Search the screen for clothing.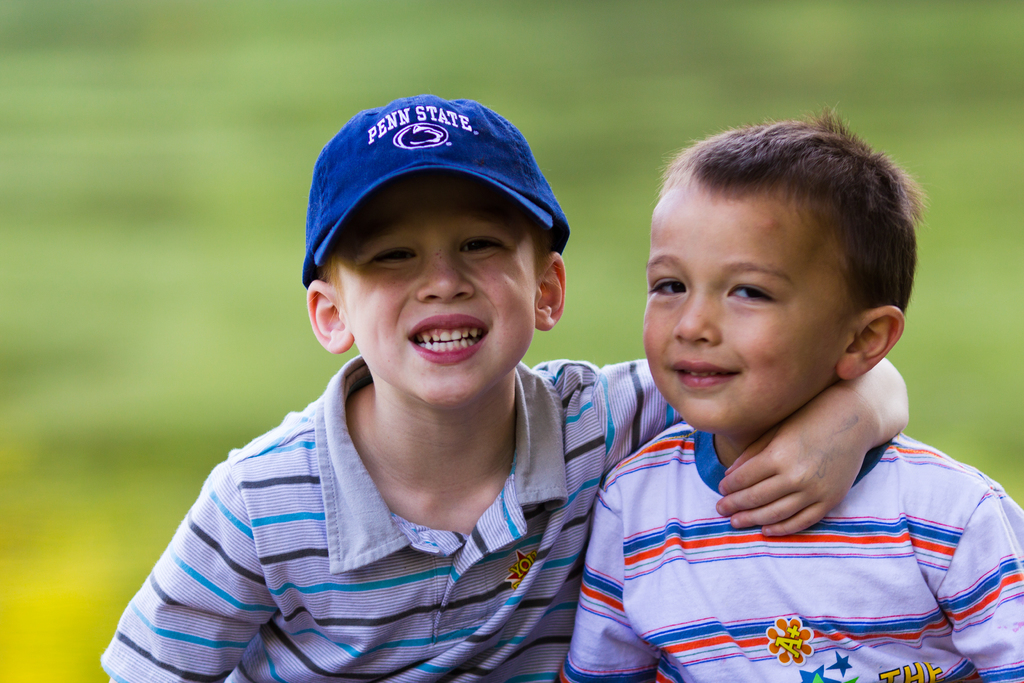
Found at box(101, 357, 664, 682).
